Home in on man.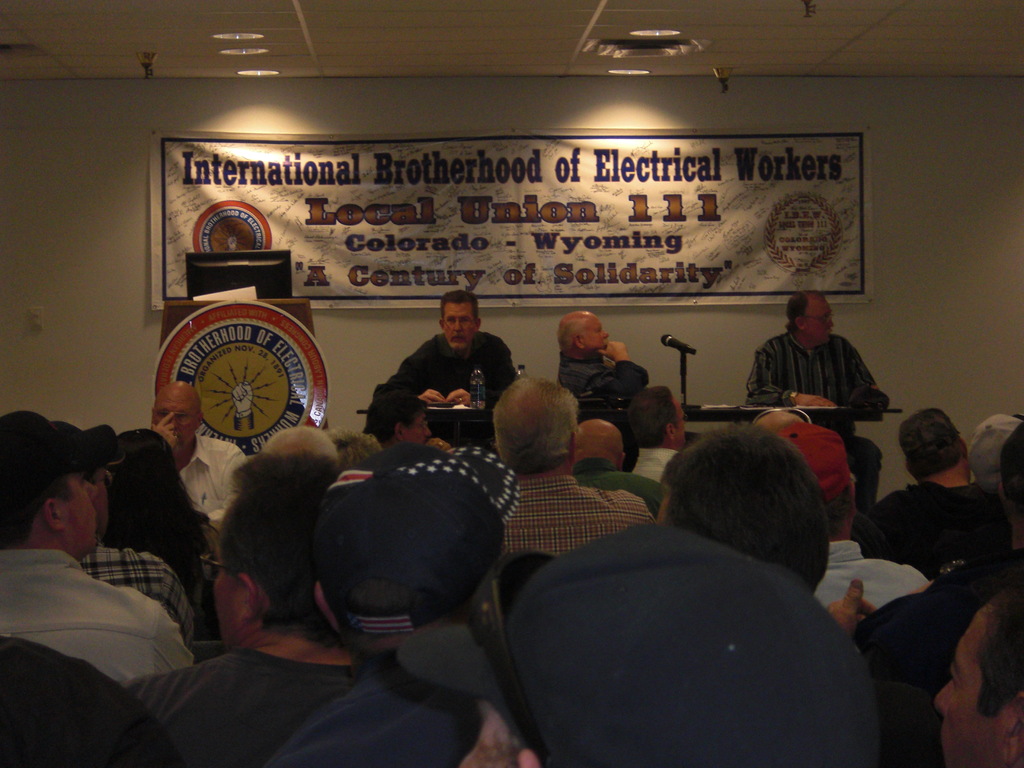
Homed in at box(856, 412, 997, 563).
